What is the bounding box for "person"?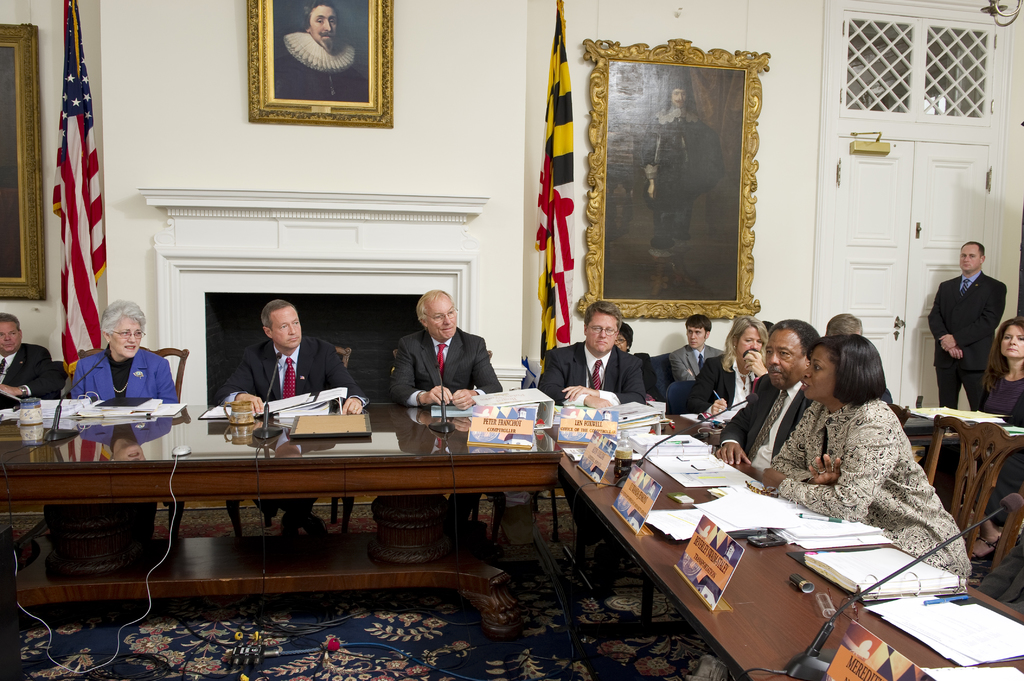
bbox=[701, 325, 816, 497].
